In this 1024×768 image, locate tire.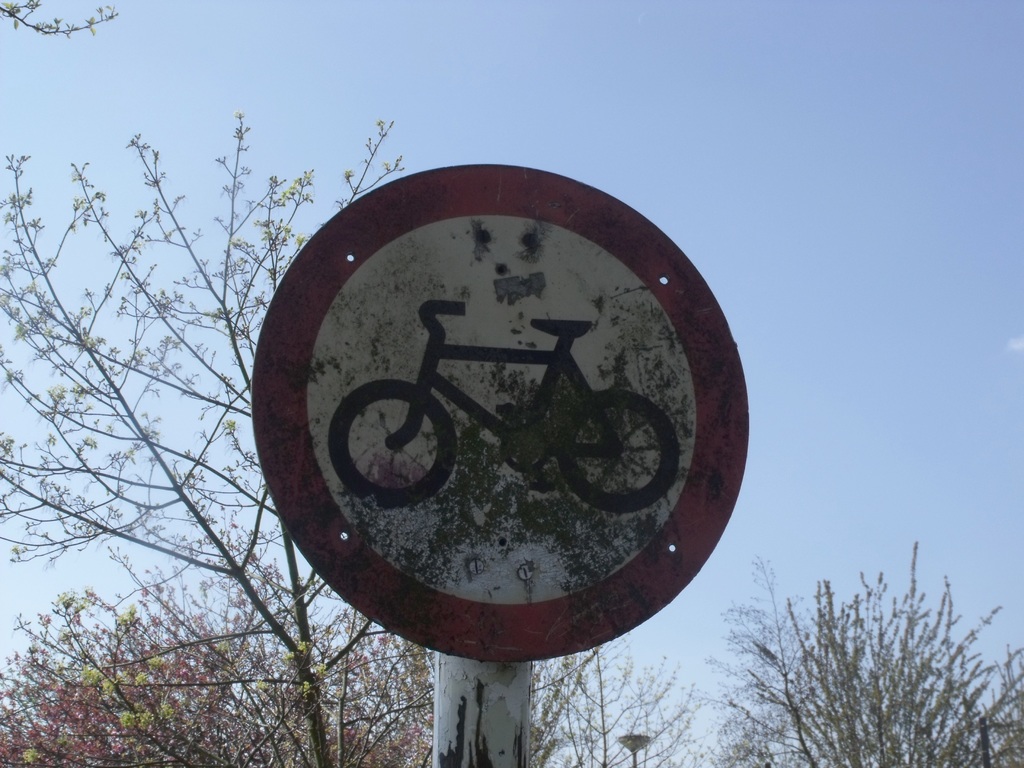
Bounding box: x1=556, y1=394, x2=678, y2=516.
